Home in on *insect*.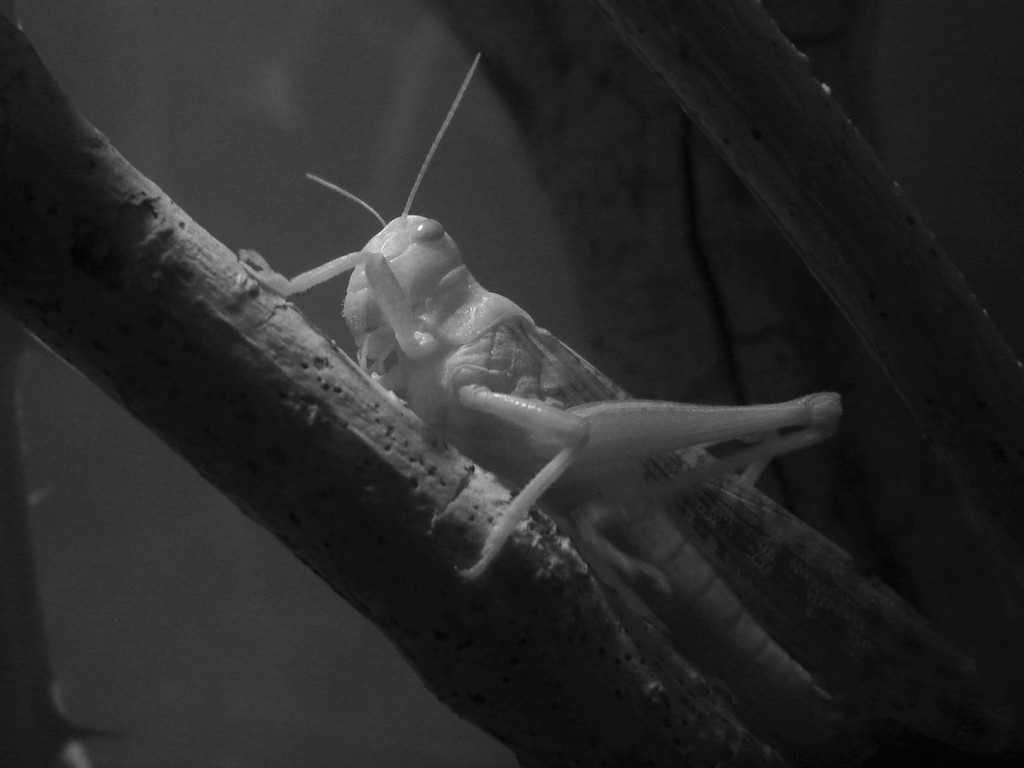
Homed in at {"x1": 237, "y1": 52, "x2": 838, "y2": 704}.
